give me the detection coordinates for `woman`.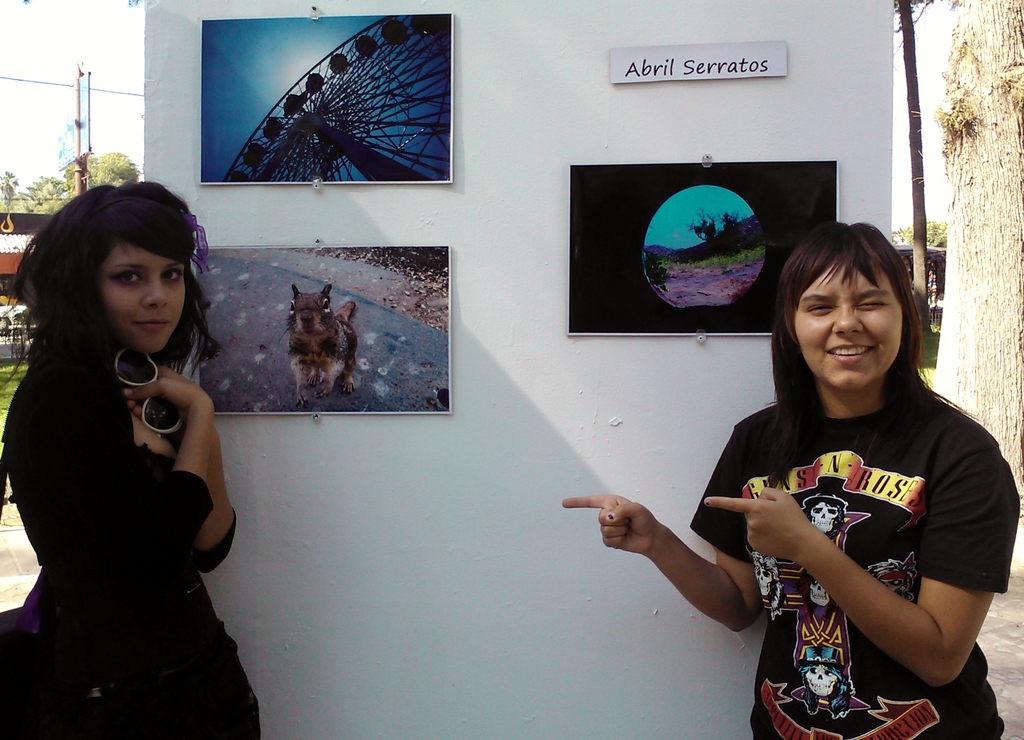
locate(0, 179, 257, 739).
